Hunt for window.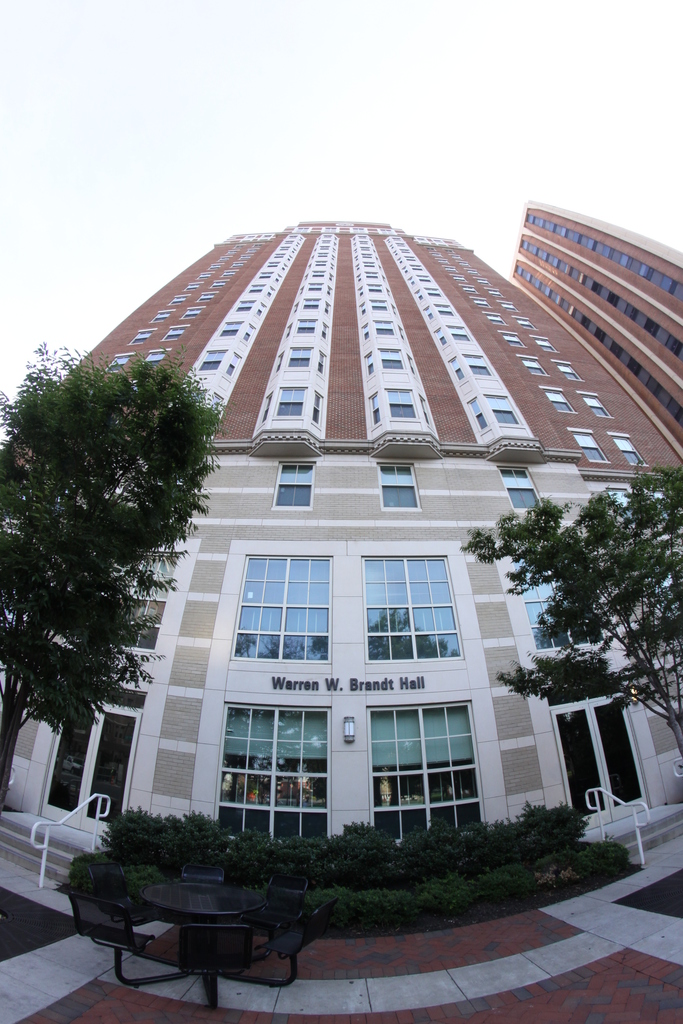
Hunted down at detection(485, 288, 504, 297).
